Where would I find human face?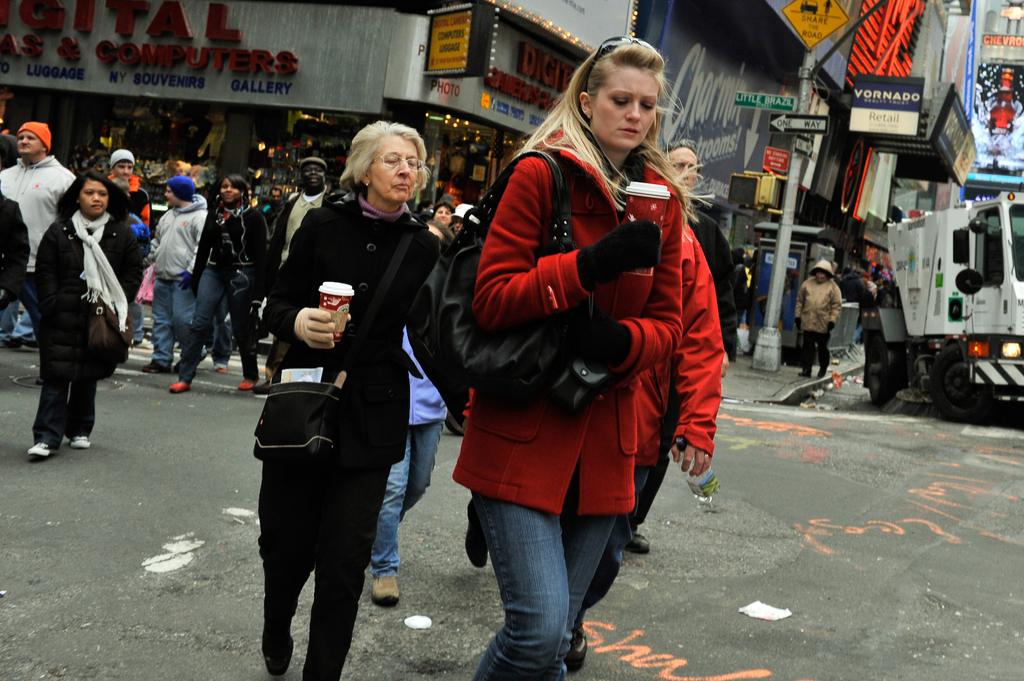
At x1=13 y1=129 x2=44 y2=156.
